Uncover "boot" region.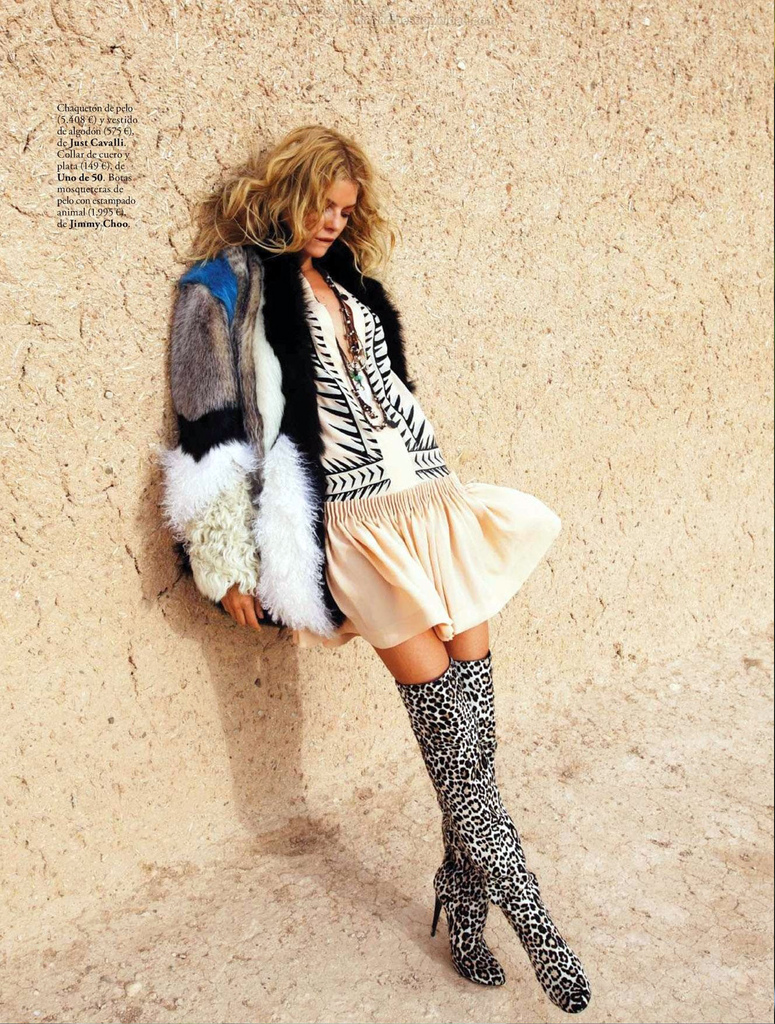
Uncovered: BBox(393, 687, 575, 991).
